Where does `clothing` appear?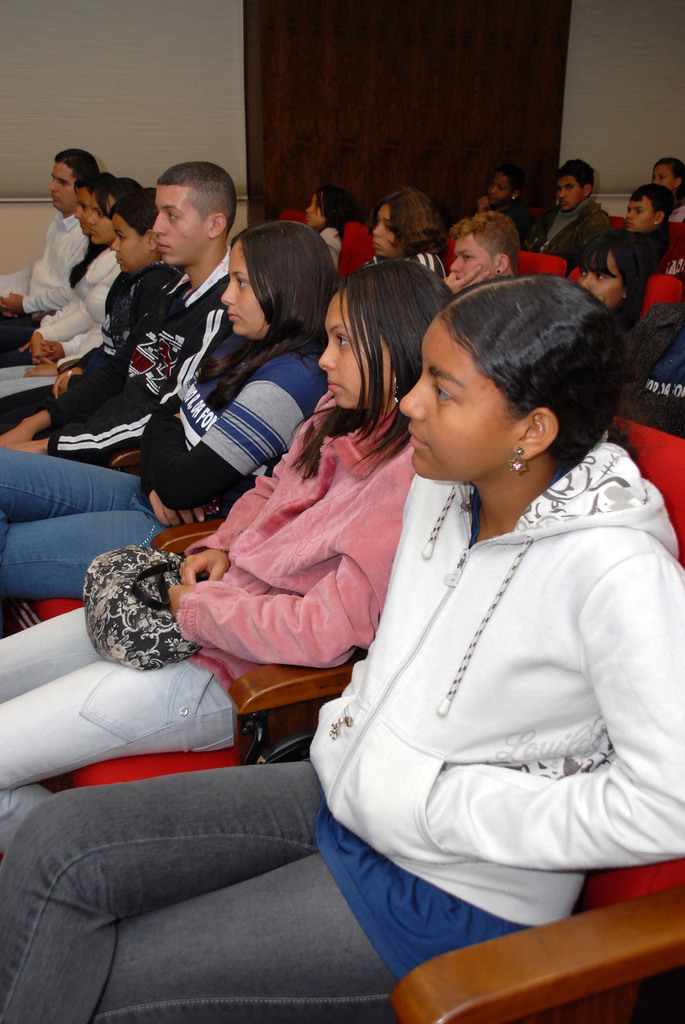
Appears at {"x1": 668, "y1": 196, "x2": 684, "y2": 219}.
